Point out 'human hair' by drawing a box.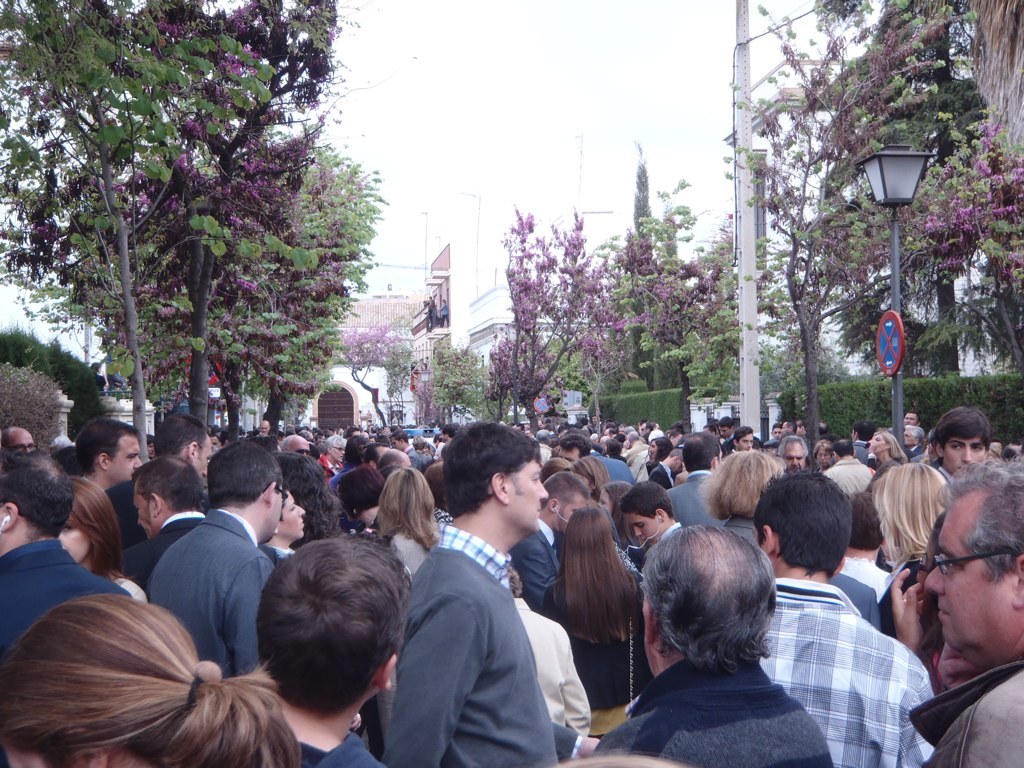
(left=0, top=451, right=75, bottom=541).
